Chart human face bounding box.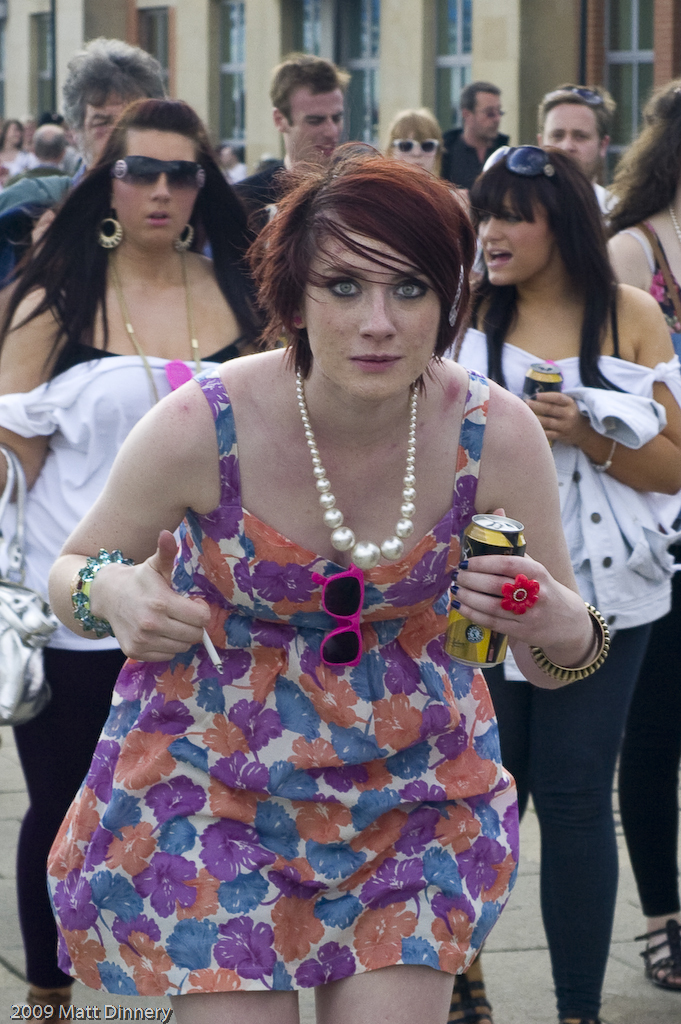
Charted: <region>390, 113, 434, 163</region>.
